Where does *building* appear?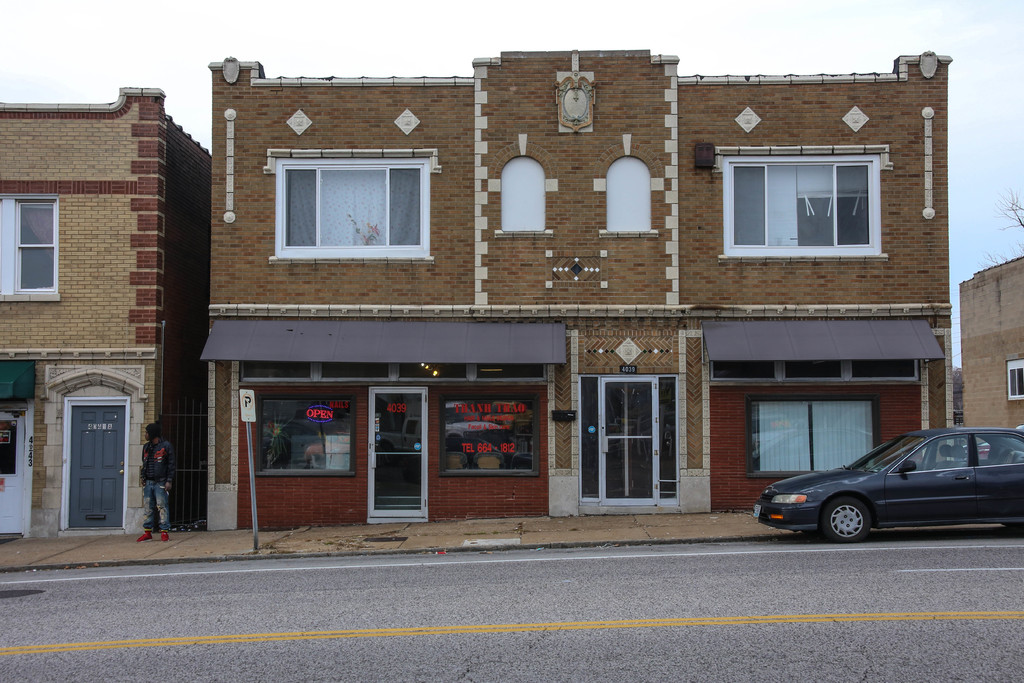
Appears at box=[193, 51, 952, 538].
